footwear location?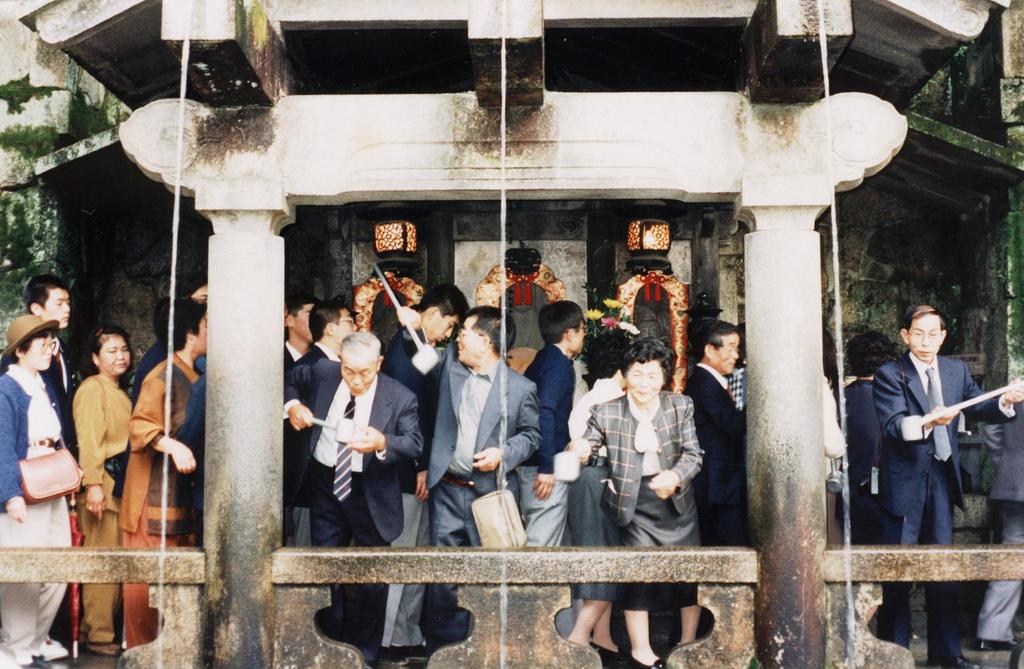
<box>37,638,68,663</box>
